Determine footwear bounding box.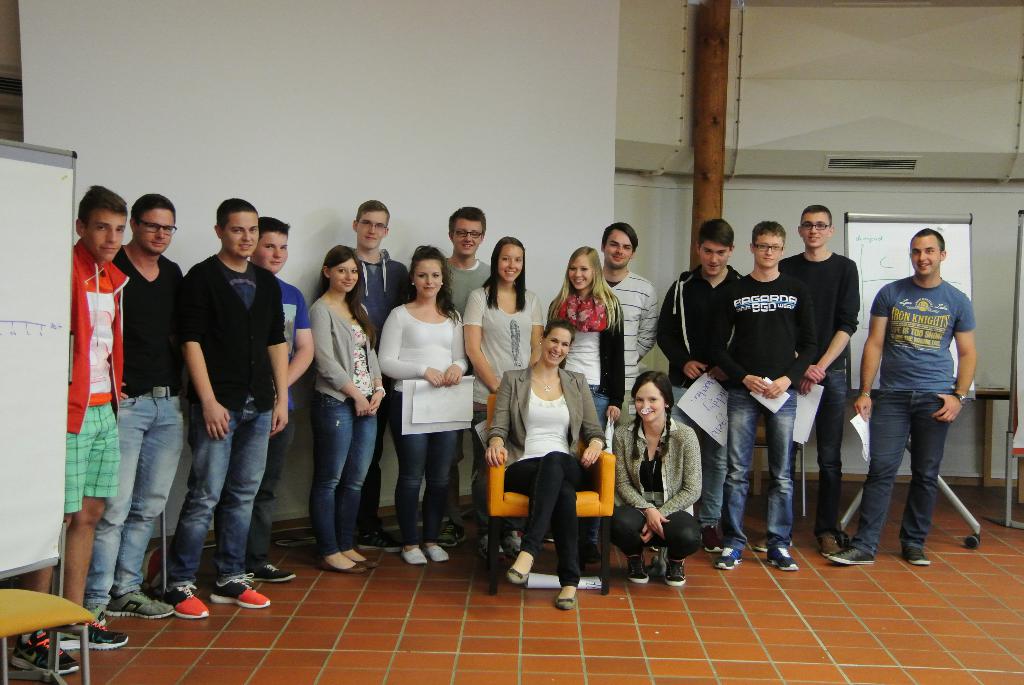
Determined: rect(625, 555, 653, 585).
